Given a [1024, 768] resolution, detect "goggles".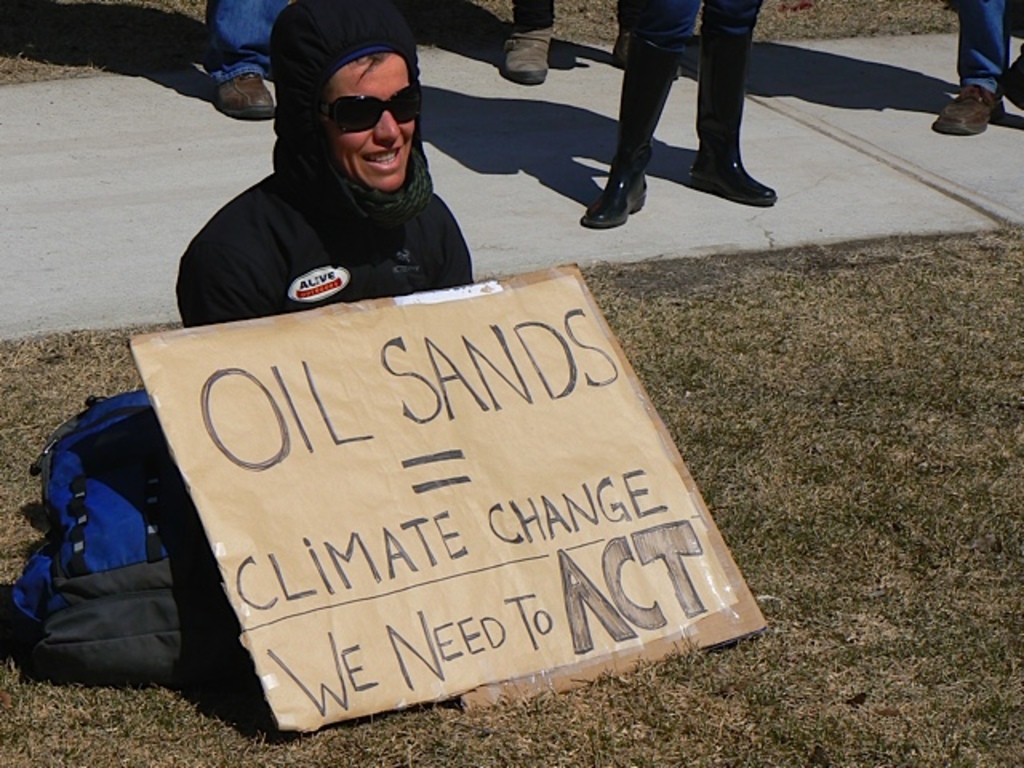
{"left": 299, "top": 86, "right": 422, "bottom": 139}.
